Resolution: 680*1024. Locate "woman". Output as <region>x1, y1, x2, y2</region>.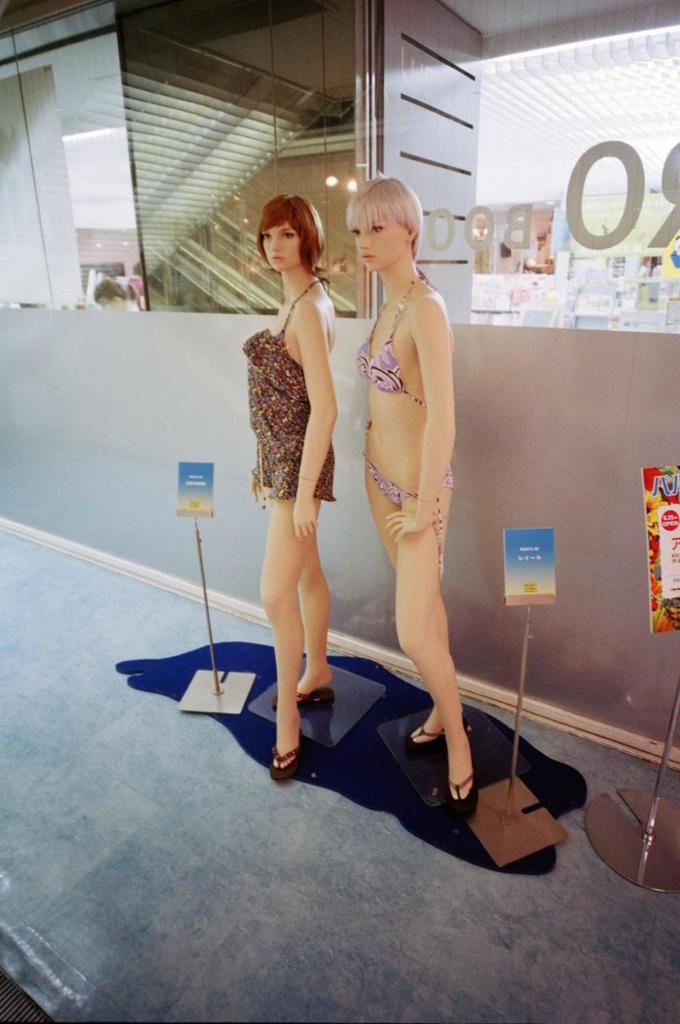
<region>231, 170, 369, 762</region>.
